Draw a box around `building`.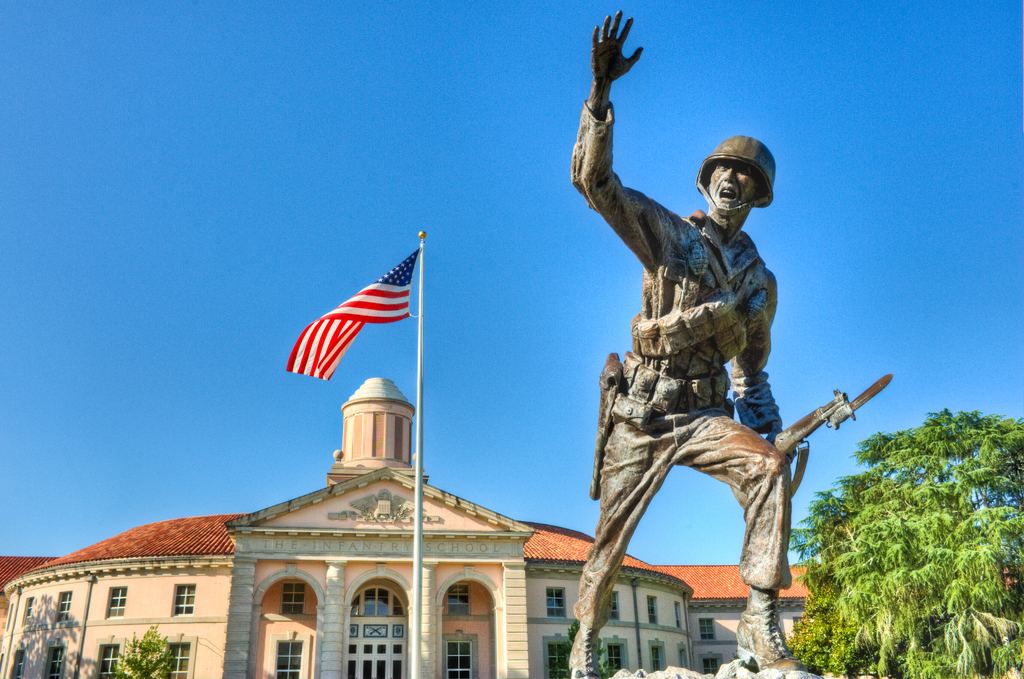
[x1=0, y1=376, x2=1020, y2=678].
